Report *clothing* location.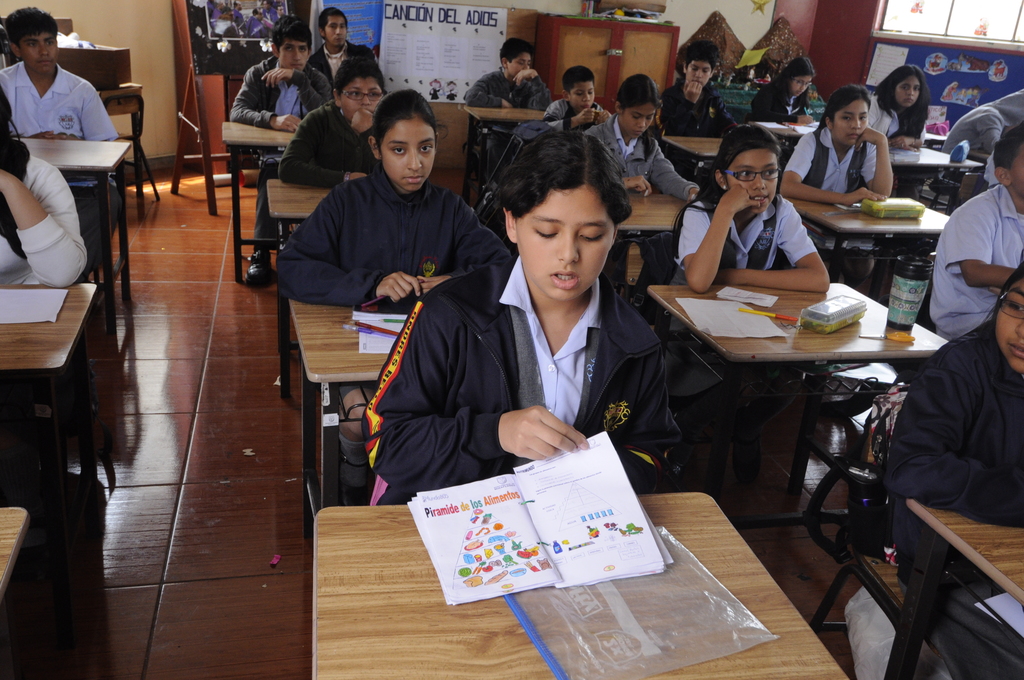
Report: Rect(749, 78, 805, 120).
